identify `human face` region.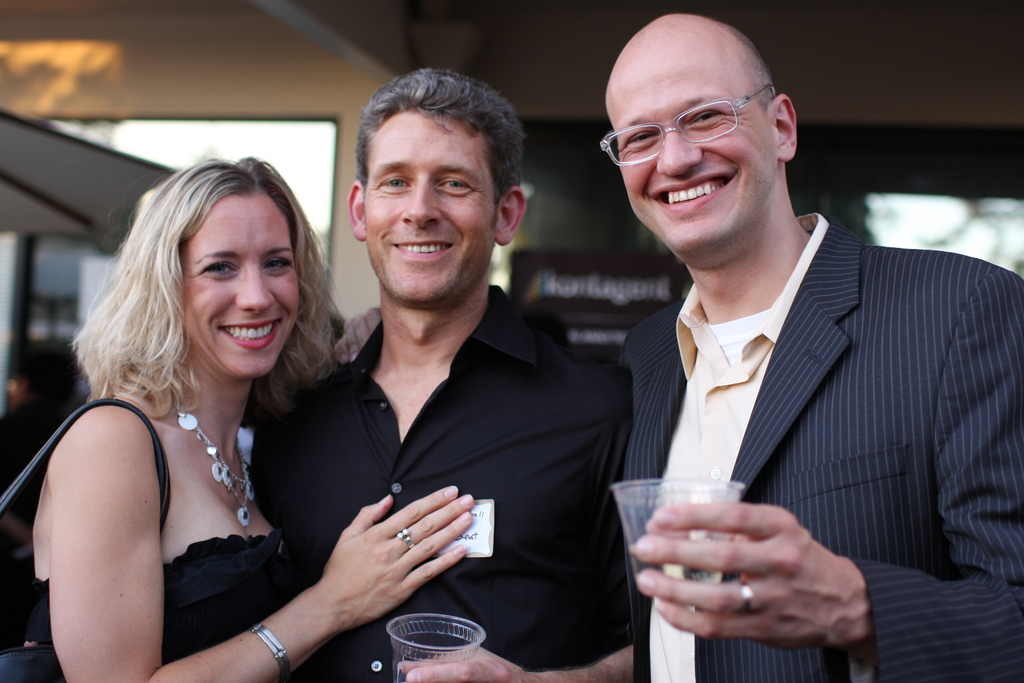
Region: bbox=[604, 53, 774, 256].
